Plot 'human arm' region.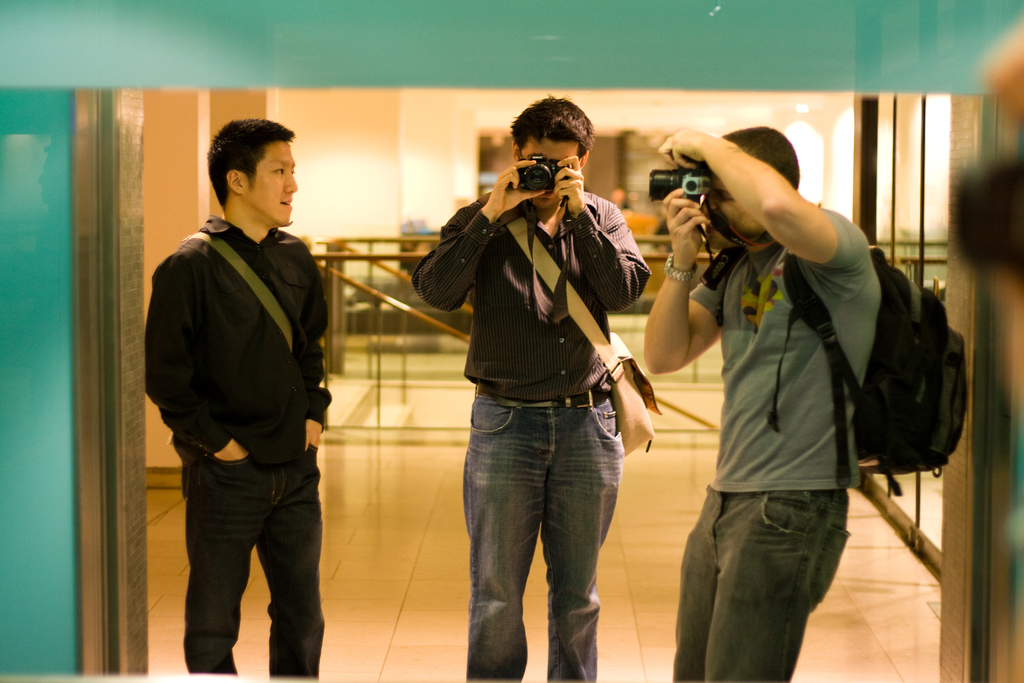
Plotted at locate(554, 154, 653, 313).
